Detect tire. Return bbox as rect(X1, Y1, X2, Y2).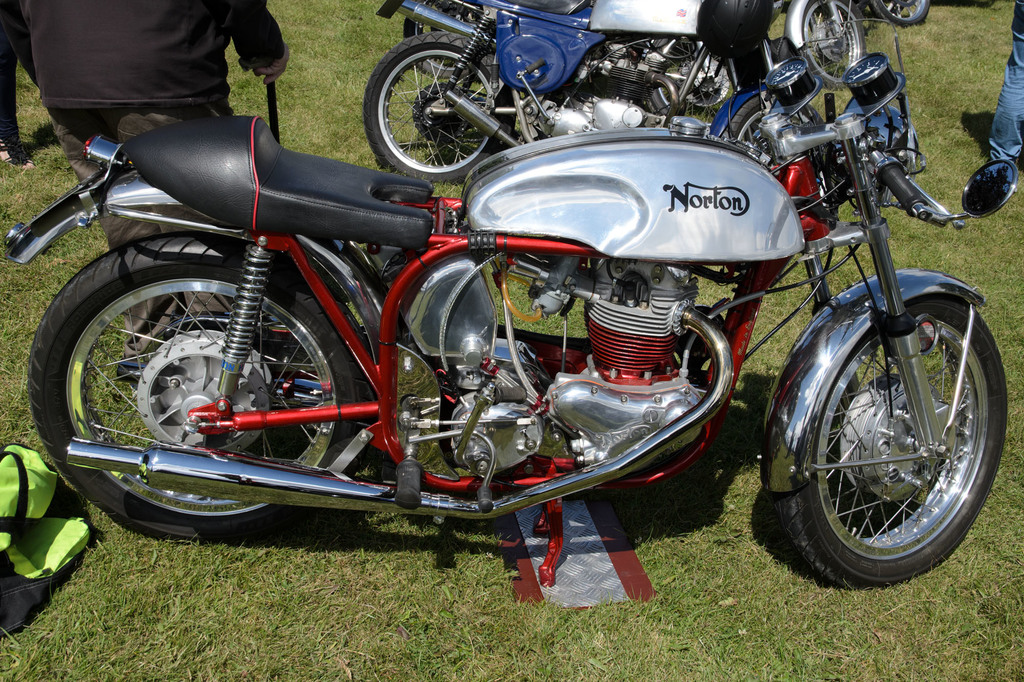
rect(29, 233, 372, 538).
